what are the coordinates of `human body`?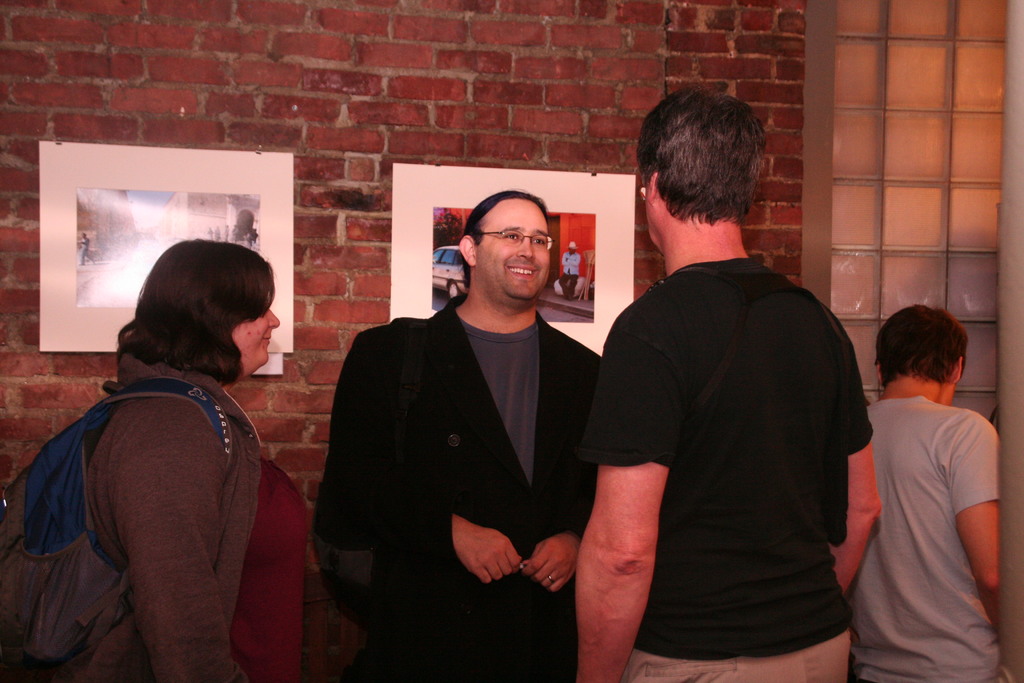
l=558, t=252, r=580, b=299.
